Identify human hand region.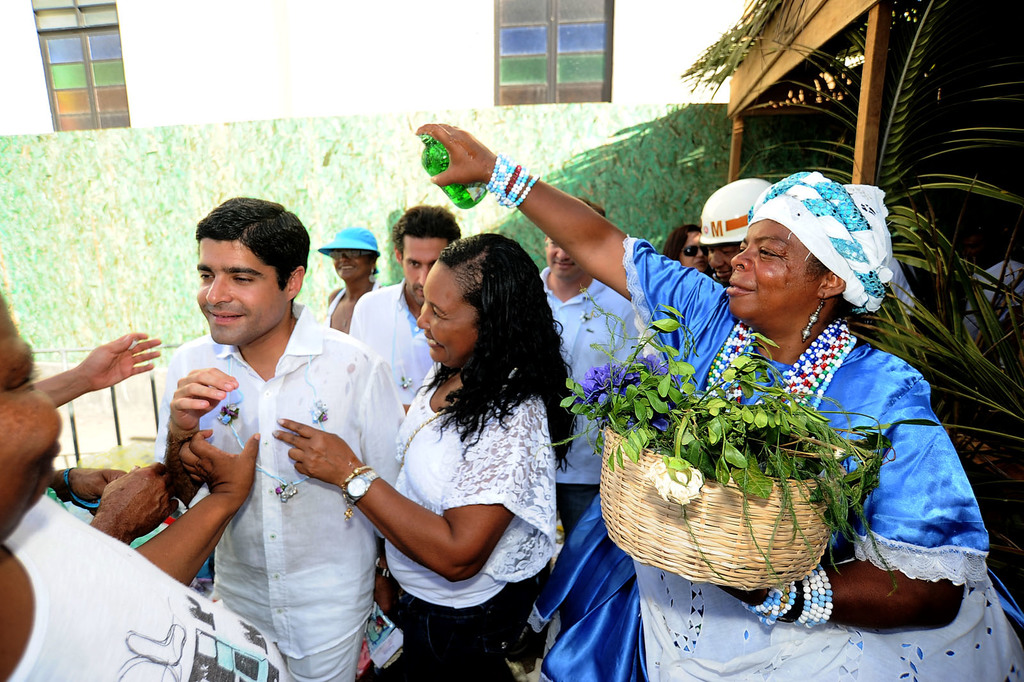
Region: BBox(412, 120, 498, 187).
